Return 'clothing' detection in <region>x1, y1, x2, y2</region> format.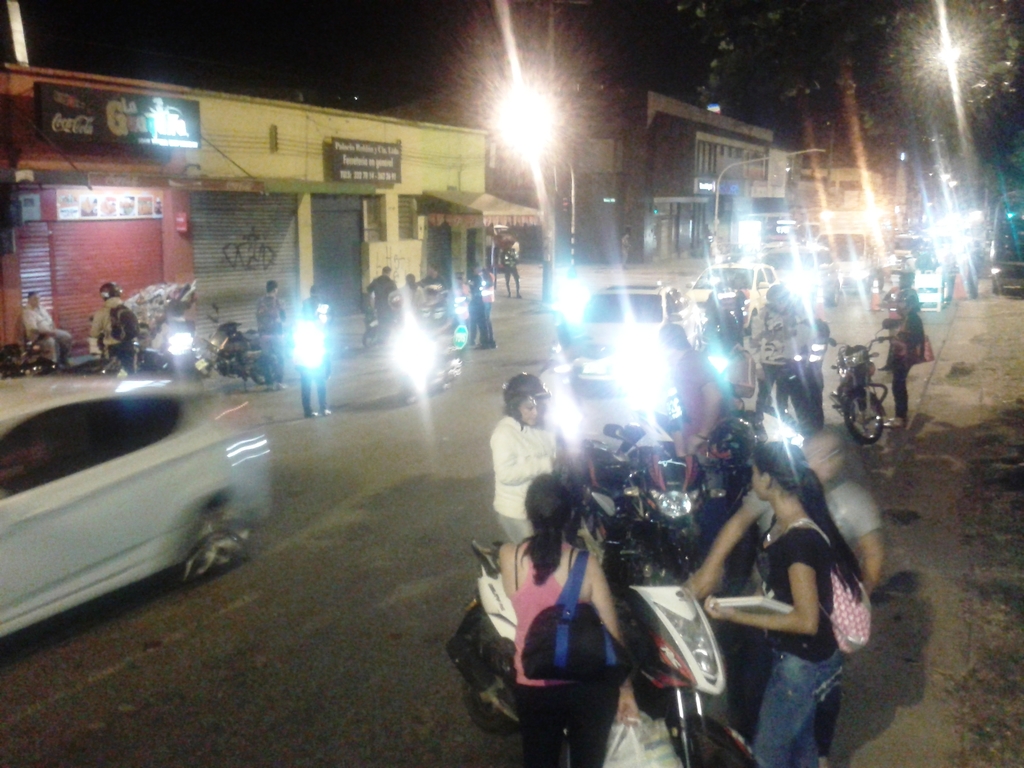
<region>885, 312, 926, 422</region>.
